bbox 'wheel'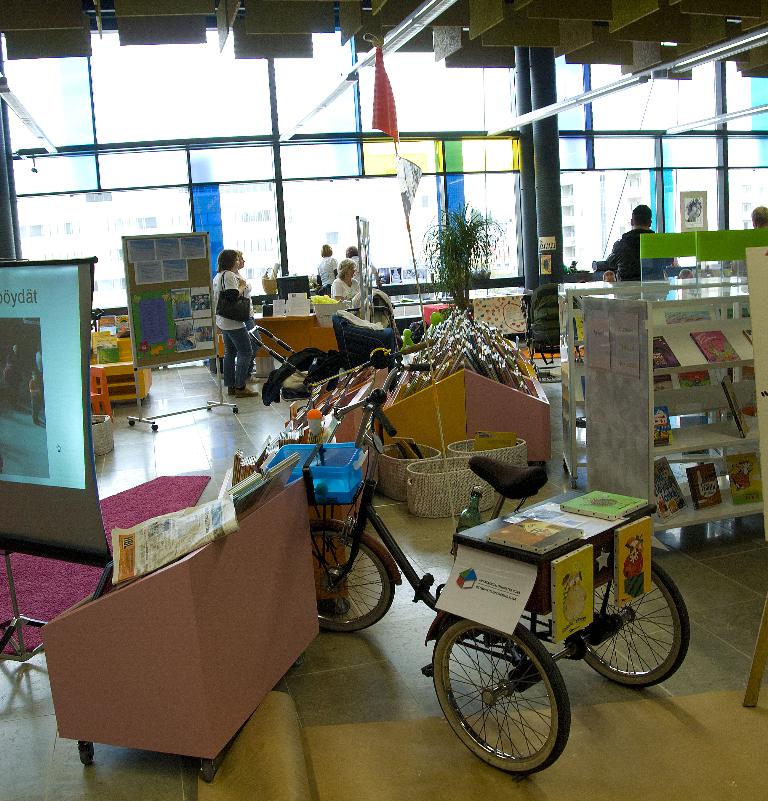
region(432, 619, 573, 775)
